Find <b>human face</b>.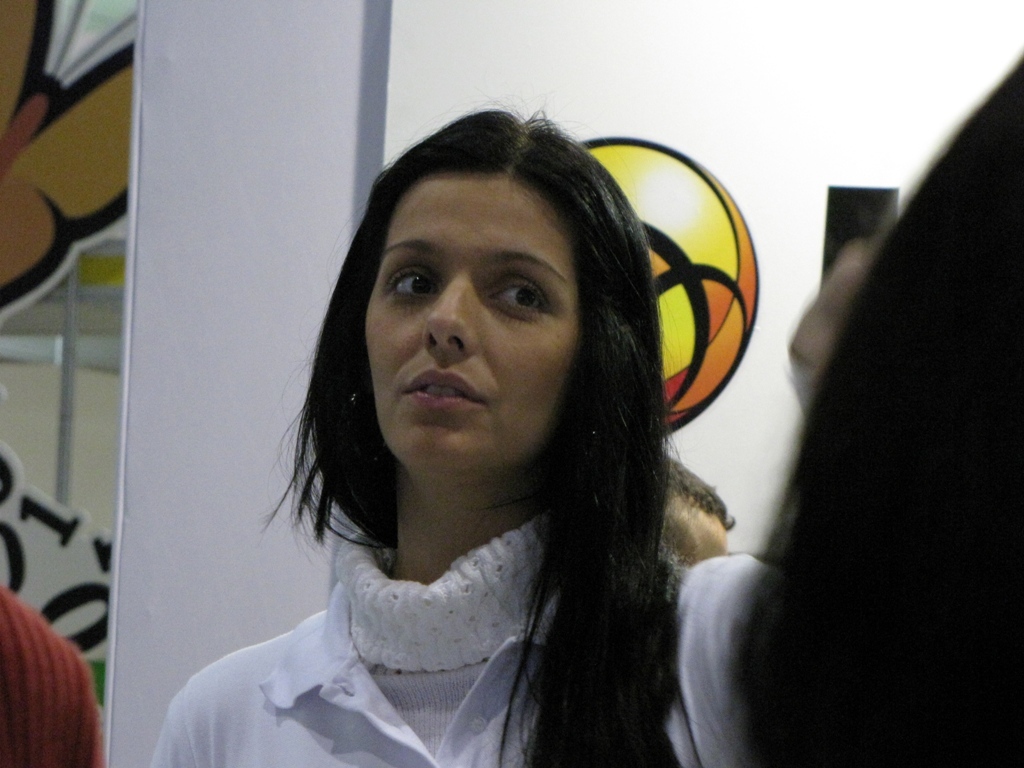
(367,178,585,480).
